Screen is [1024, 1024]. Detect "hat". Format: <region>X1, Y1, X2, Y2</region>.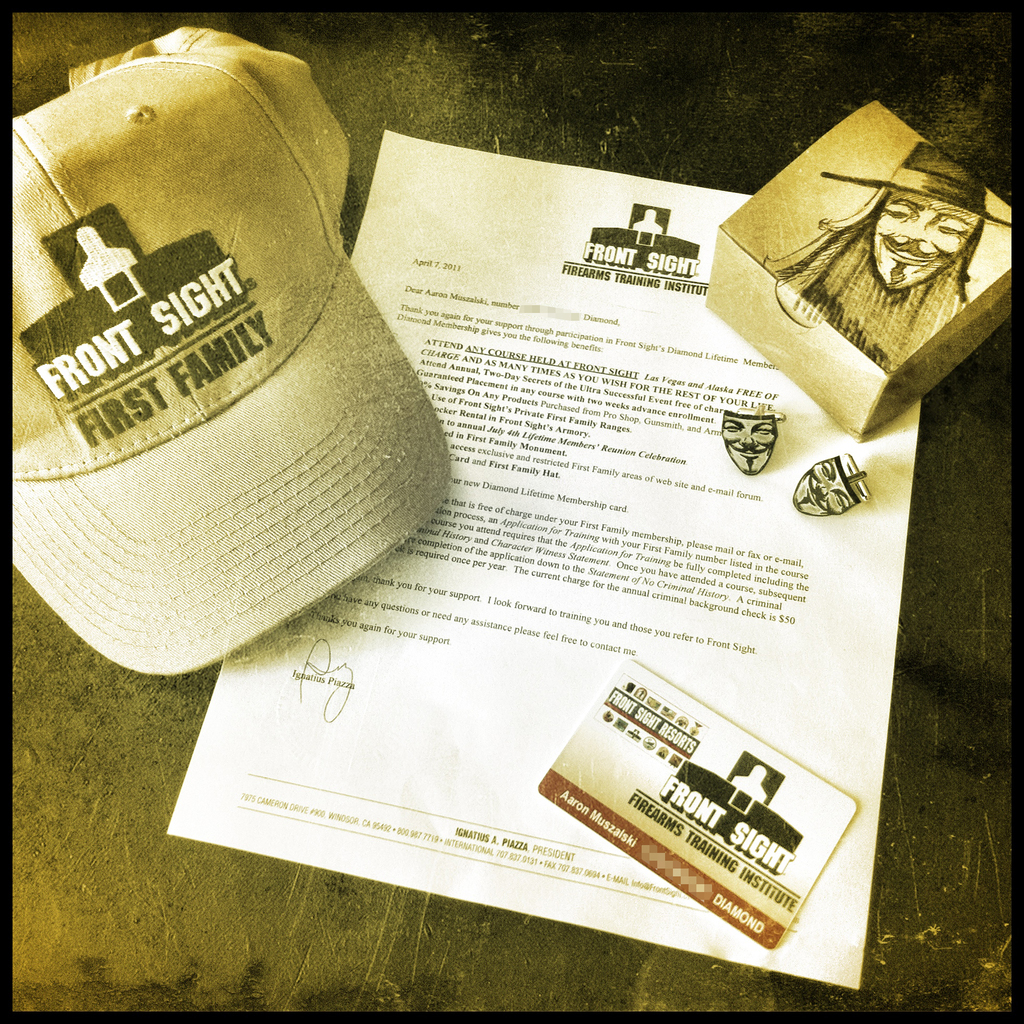
<region>10, 20, 449, 676</region>.
